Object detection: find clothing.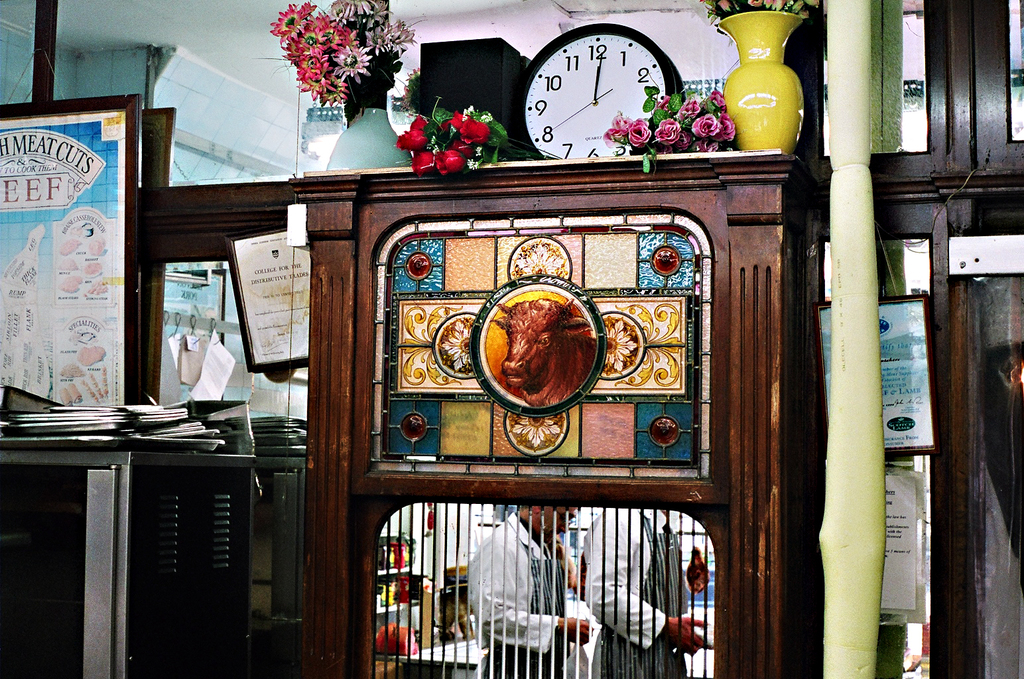
rect(466, 518, 564, 675).
